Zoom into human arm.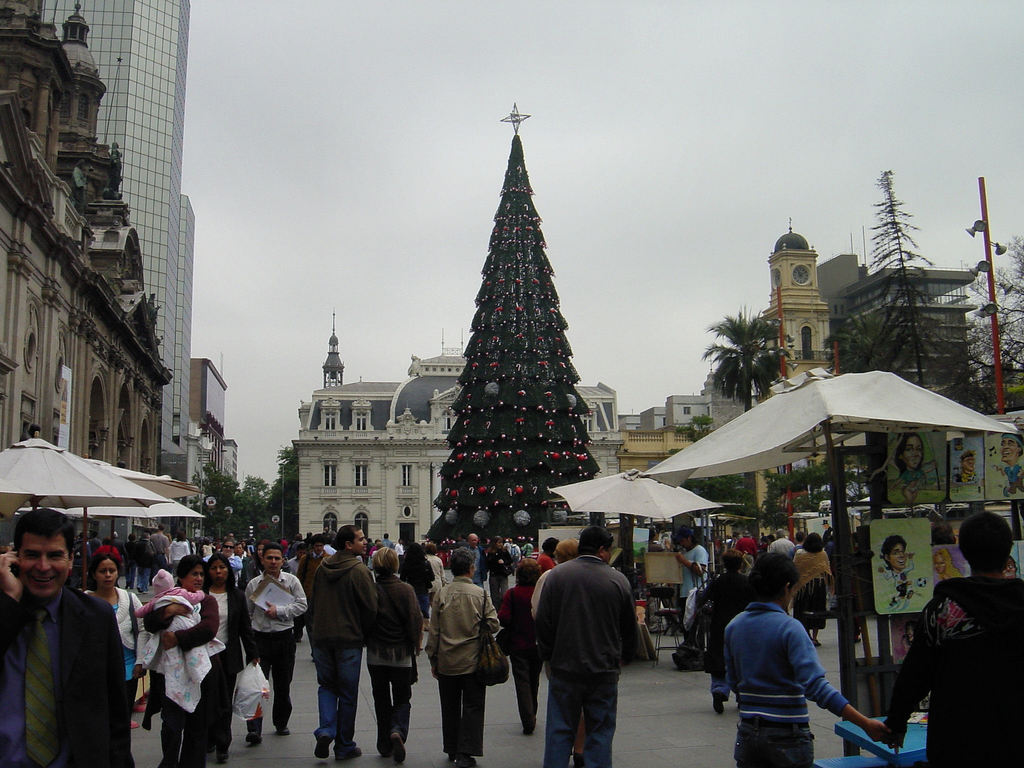
Zoom target: 886:618:934:739.
